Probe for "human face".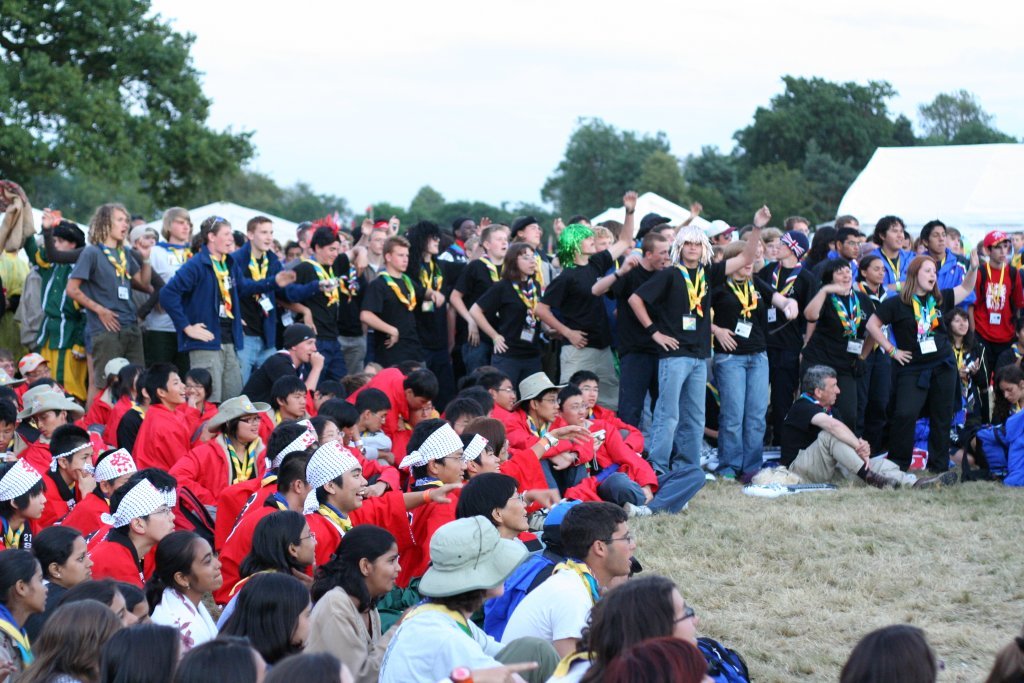
Probe result: <box>28,562,47,612</box>.
